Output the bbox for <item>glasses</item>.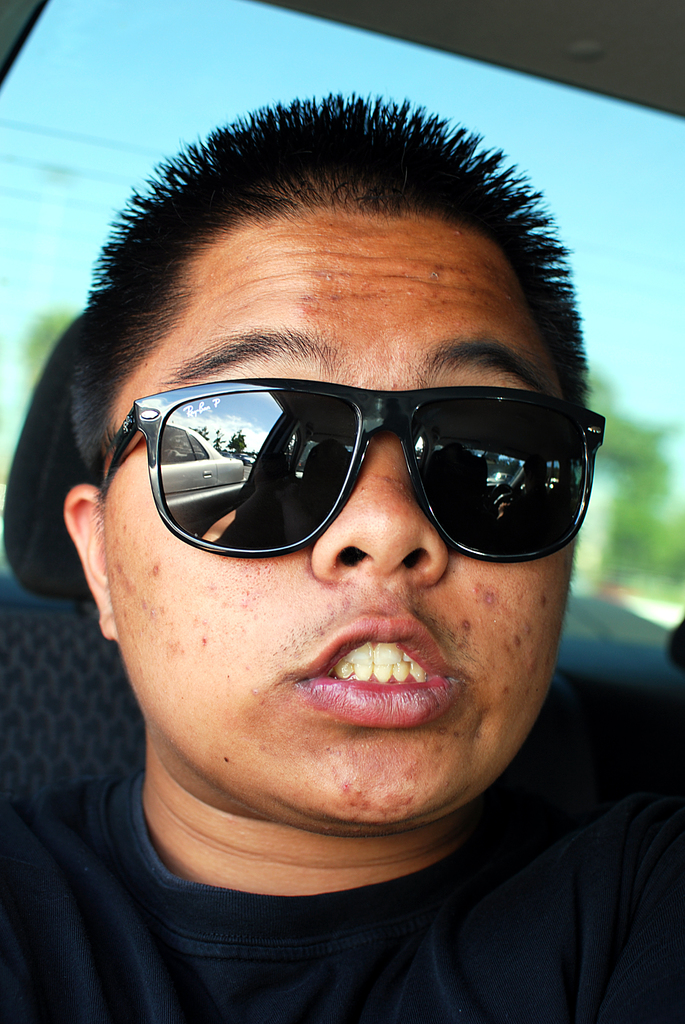
detection(107, 360, 638, 566).
